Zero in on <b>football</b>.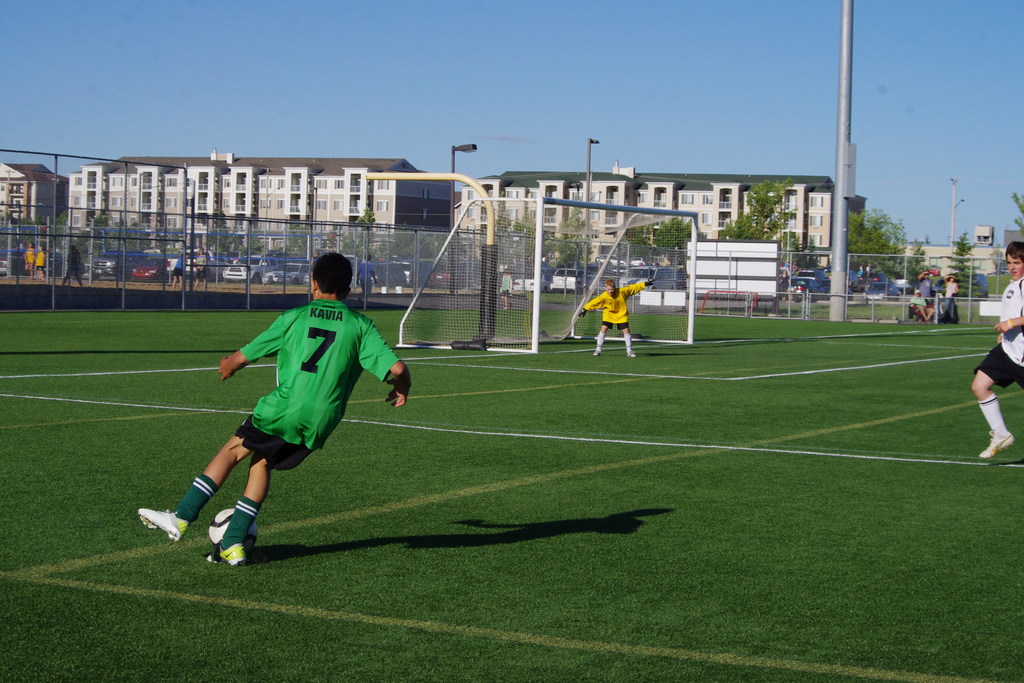
Zeroed in: bbox=[207, 506, 259, 551].
